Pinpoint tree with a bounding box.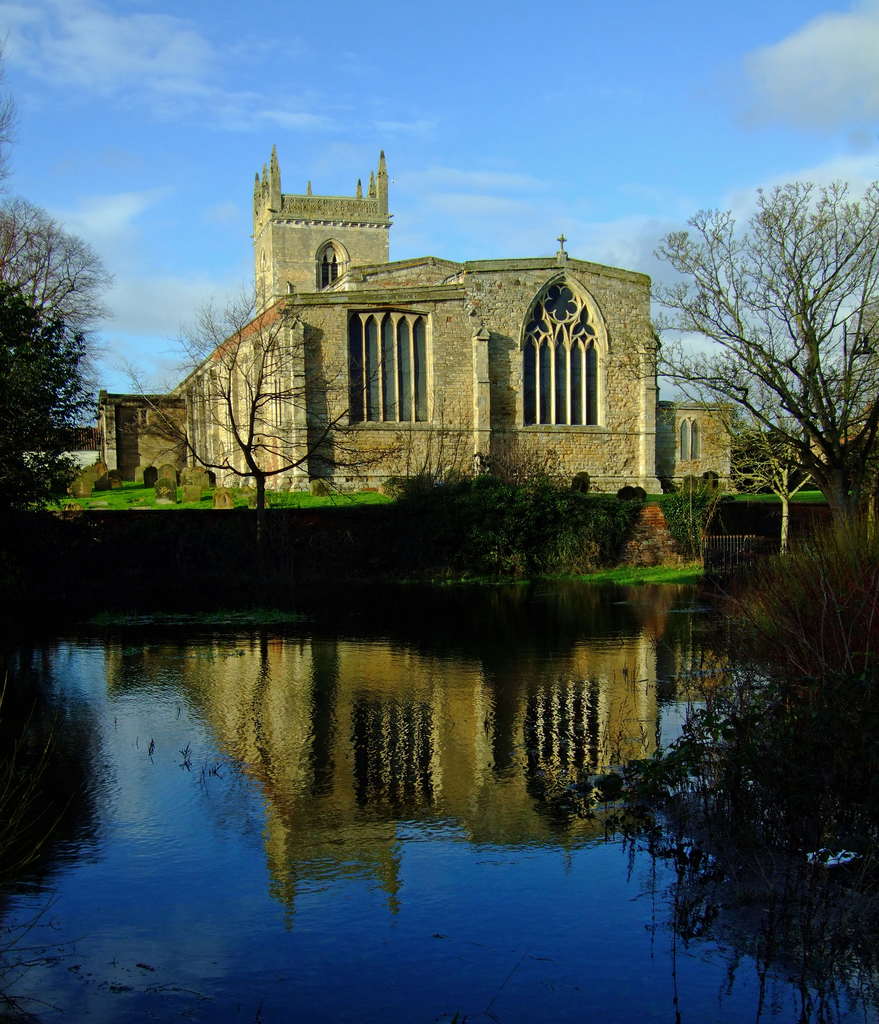
(0,280,99,518).
